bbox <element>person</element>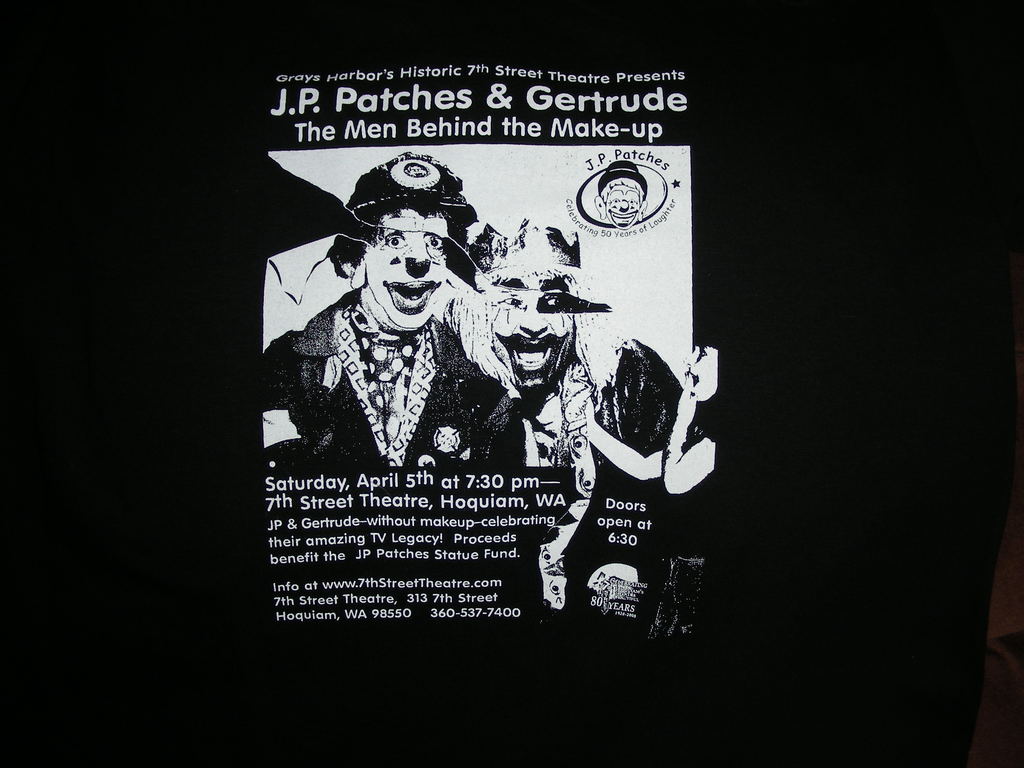
crop(262, 152, 526, 466)
